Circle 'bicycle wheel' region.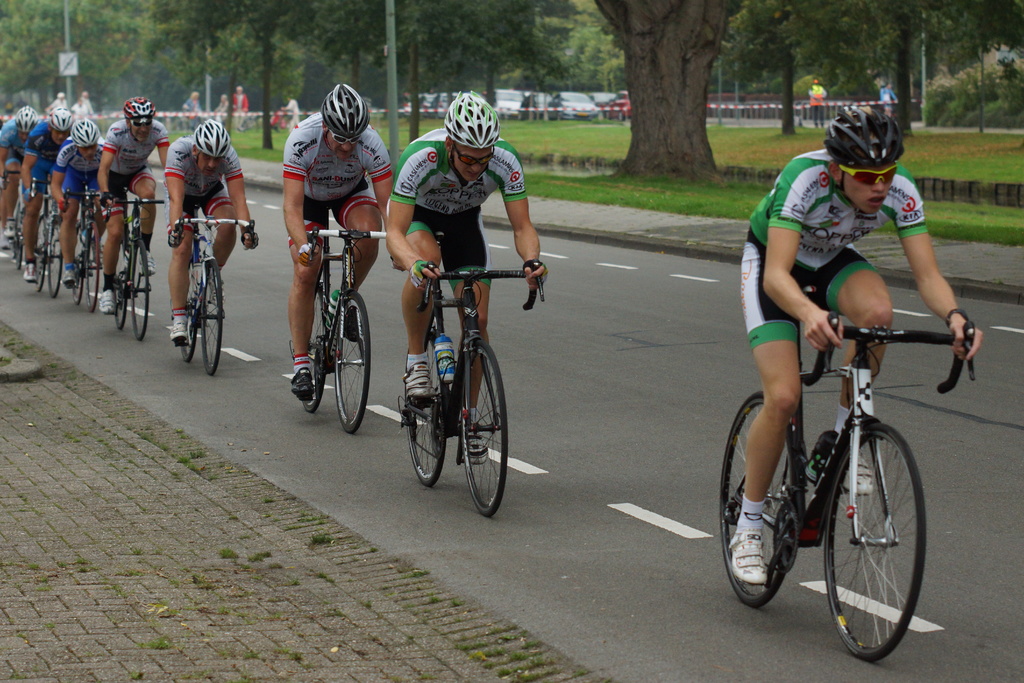
Region: (left=48, top=226, right=68, bottom=298).
